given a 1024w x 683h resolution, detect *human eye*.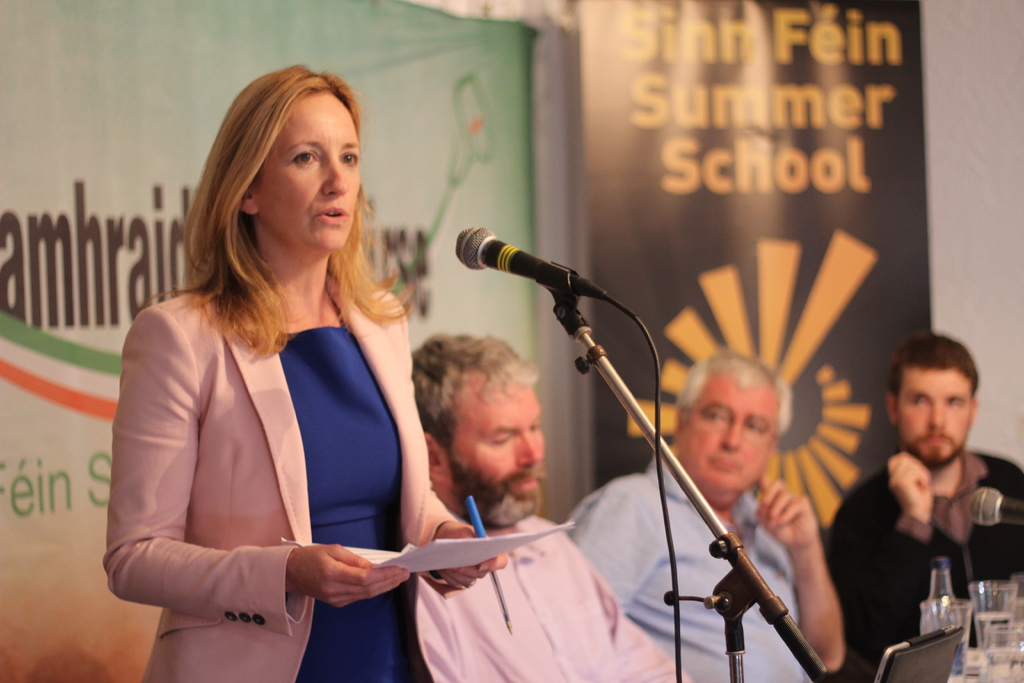
<box>699,407,728,426</box>.
